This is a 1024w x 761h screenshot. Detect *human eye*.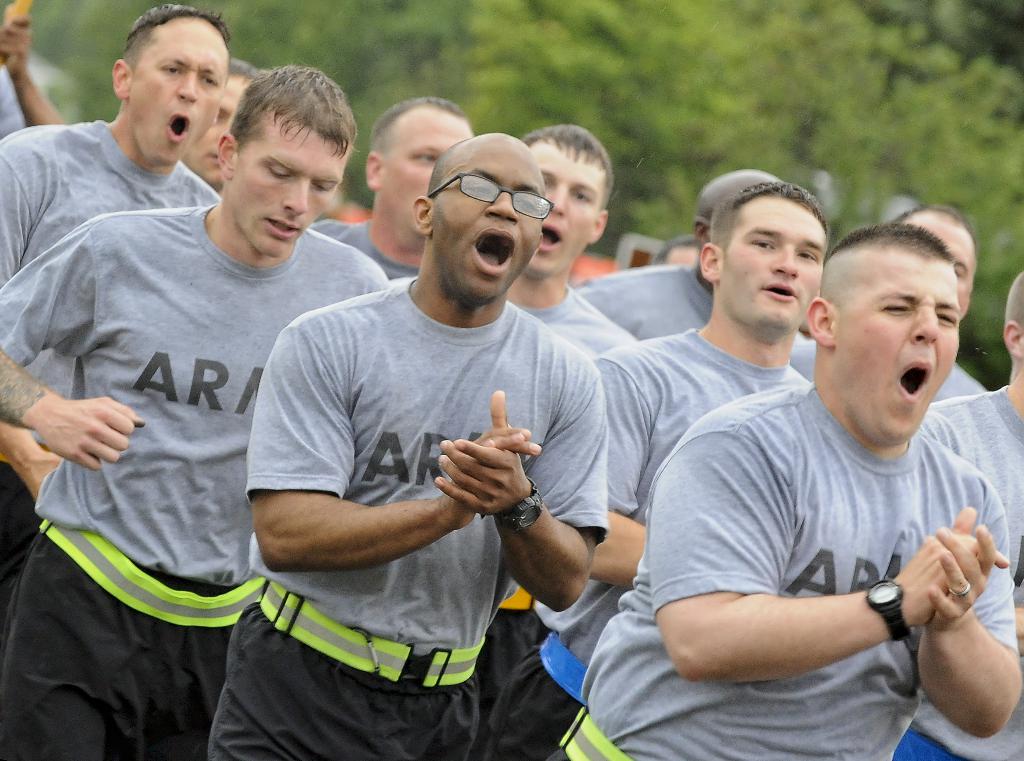
(left=467, top=181, right=490, bottom=199).
